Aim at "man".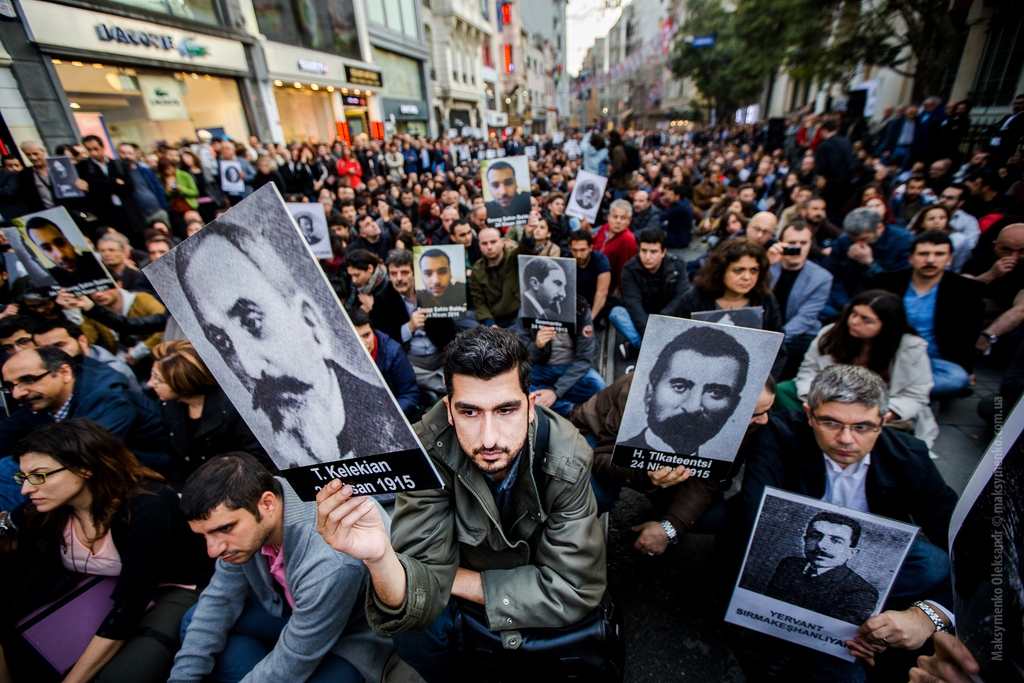
Aimed at <region>518, 256, 568, 323</region>.
